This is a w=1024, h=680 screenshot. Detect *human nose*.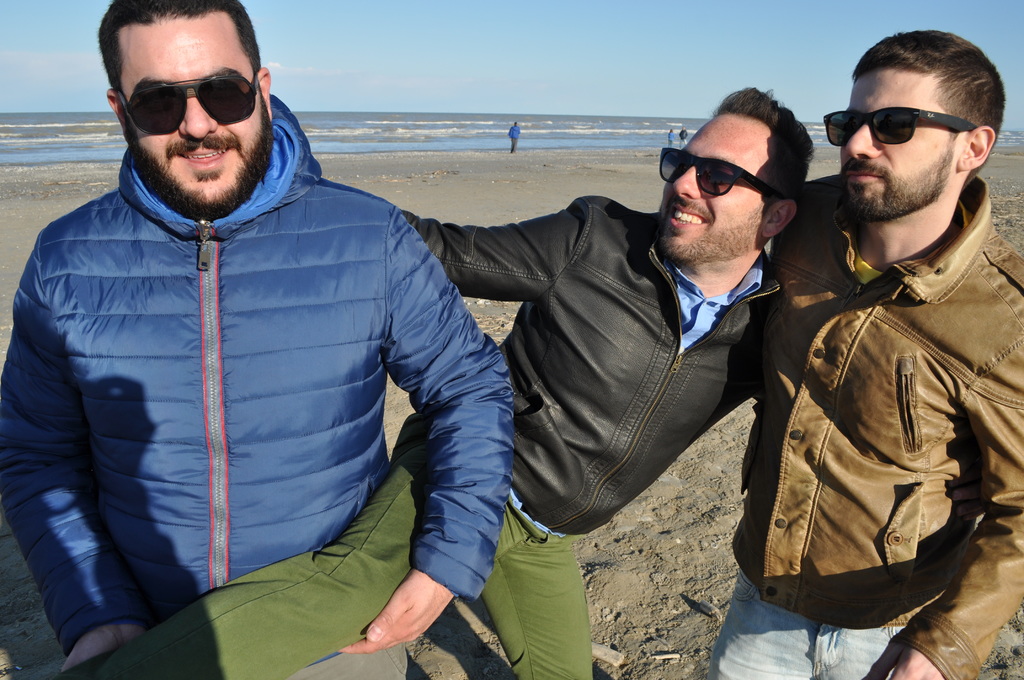
crop(177, 83, 218, 143).
